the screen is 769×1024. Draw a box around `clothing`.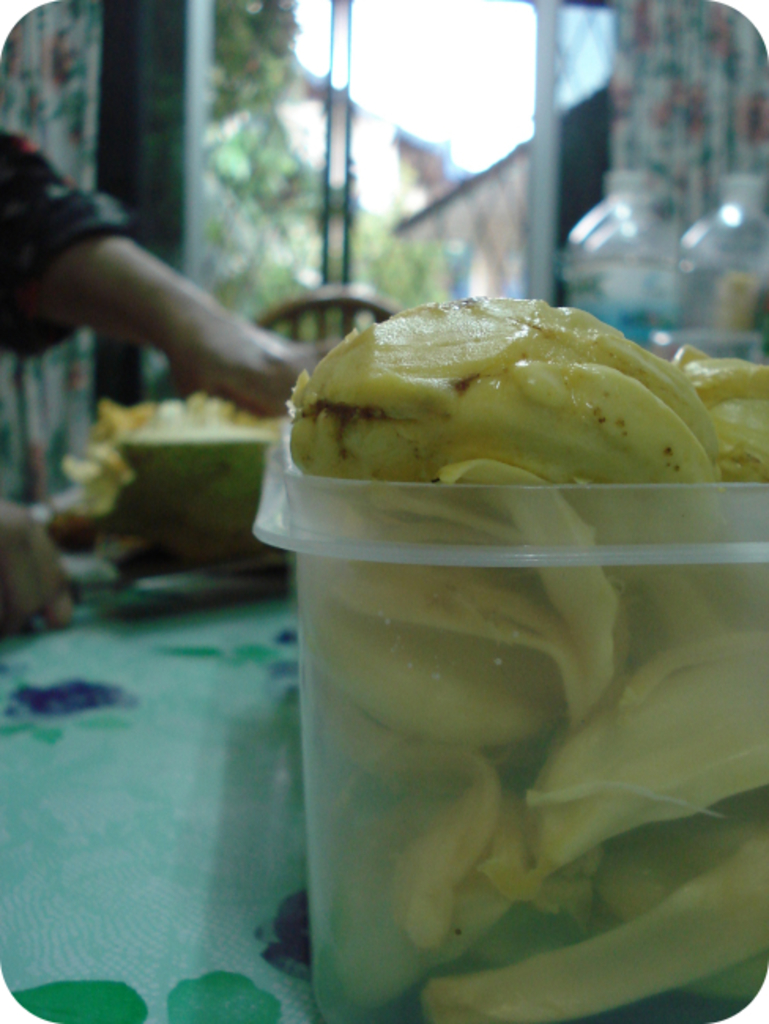
0:123:124:353.
